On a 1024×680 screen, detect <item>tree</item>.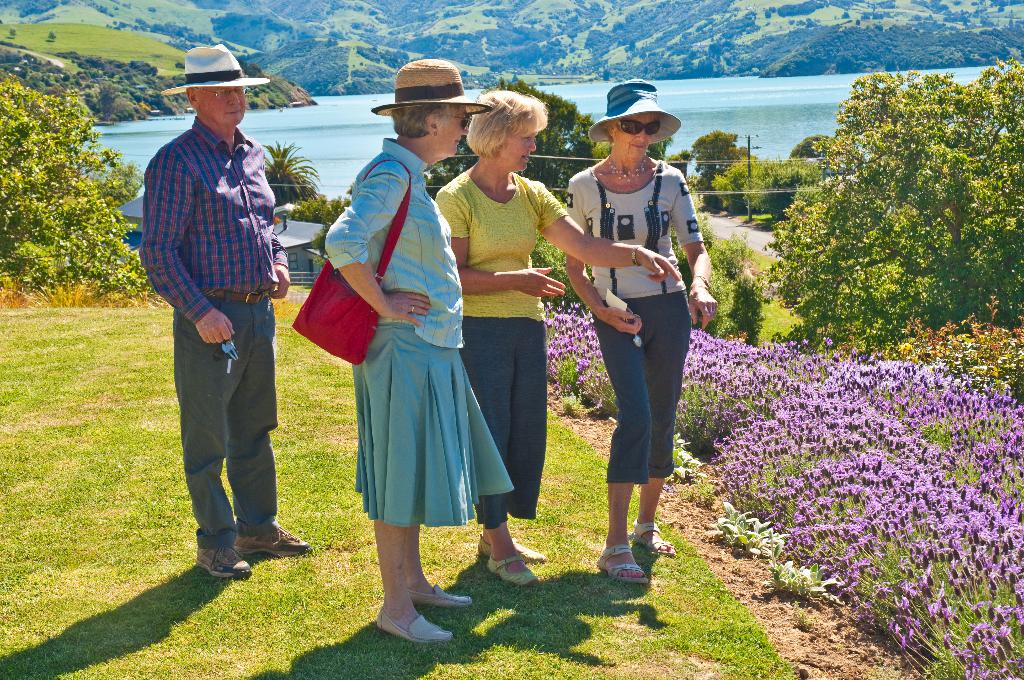
left=511, top=70, right=521, bottom=83.
